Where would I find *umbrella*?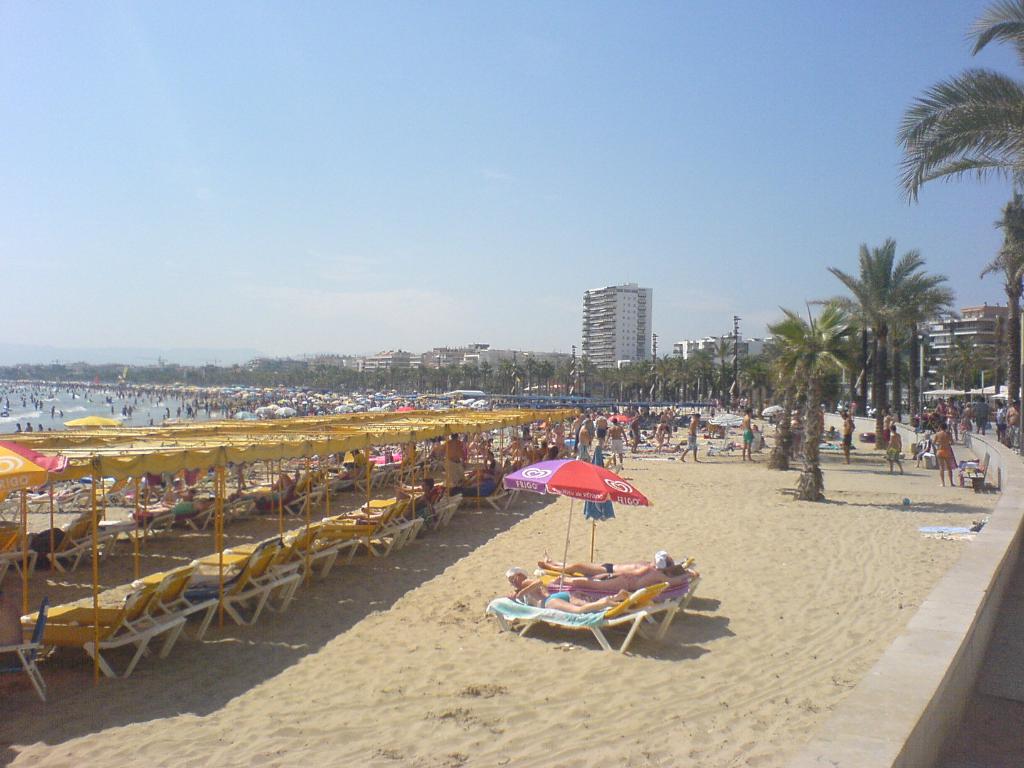
At [left=579, top=449, right=618, bottom=563].
